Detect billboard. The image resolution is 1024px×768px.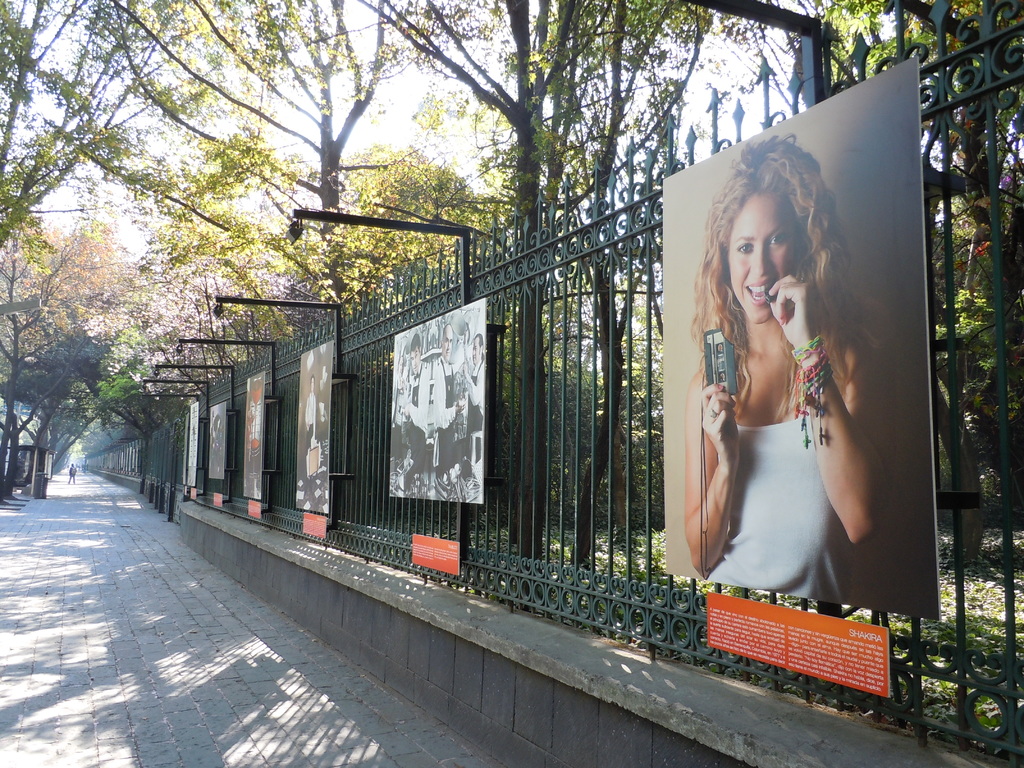
[x1=706, y1=593, x2=891, y2=689].
